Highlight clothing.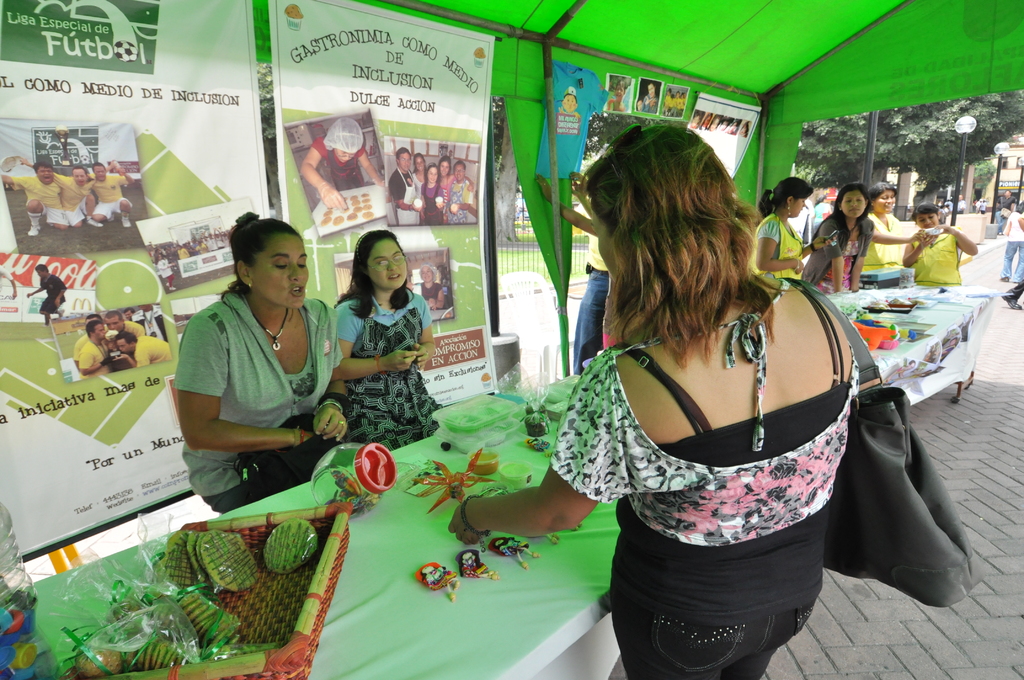
Highlighted region: 863/213/906/270.
